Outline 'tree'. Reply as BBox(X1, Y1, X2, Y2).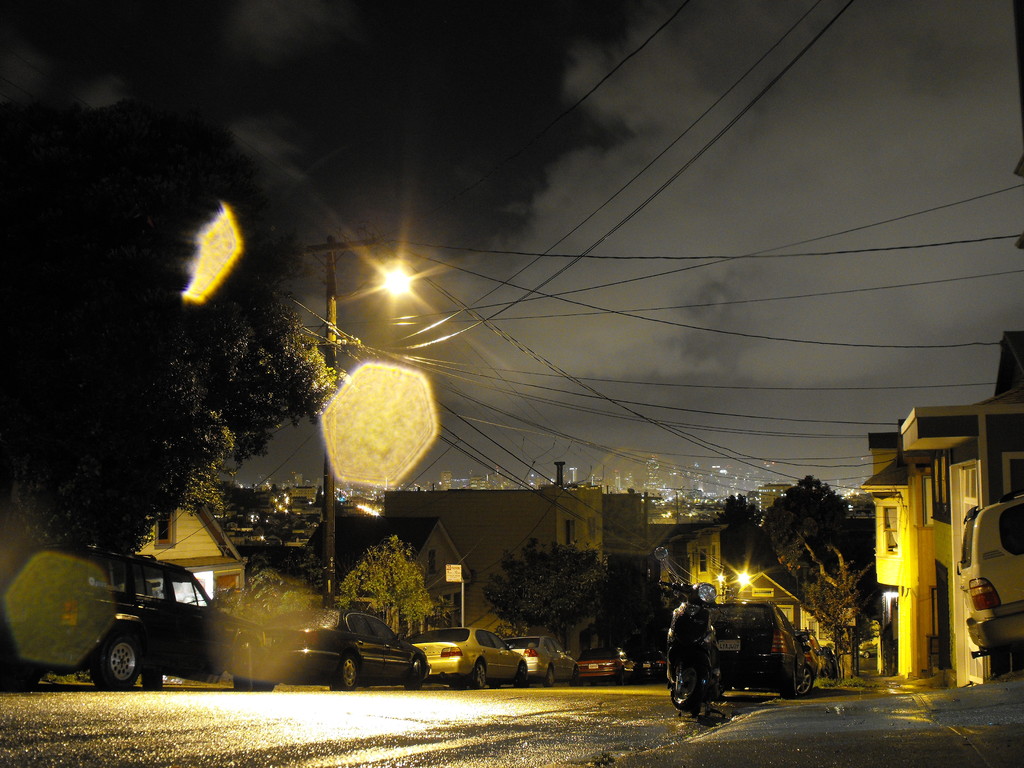
BBox(715, 488, 764, 552).
